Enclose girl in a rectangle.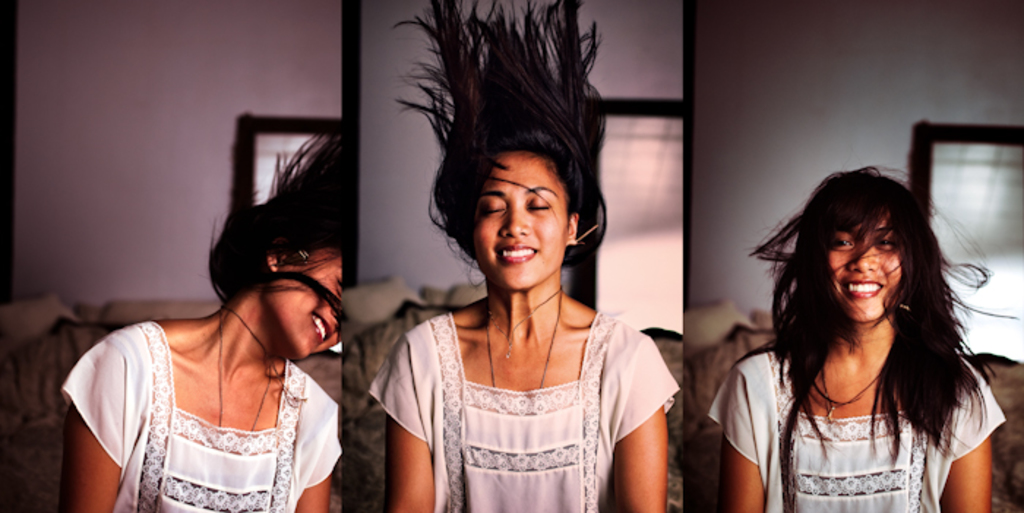
[left=60, top=123, right=345, bottom=512].
